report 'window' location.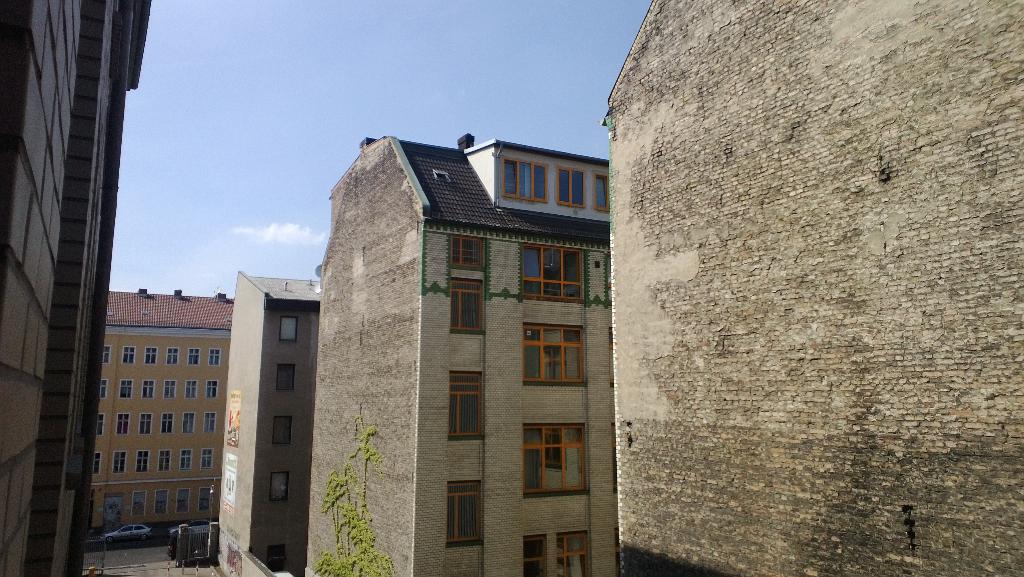
Report: 143 416 151 437.
